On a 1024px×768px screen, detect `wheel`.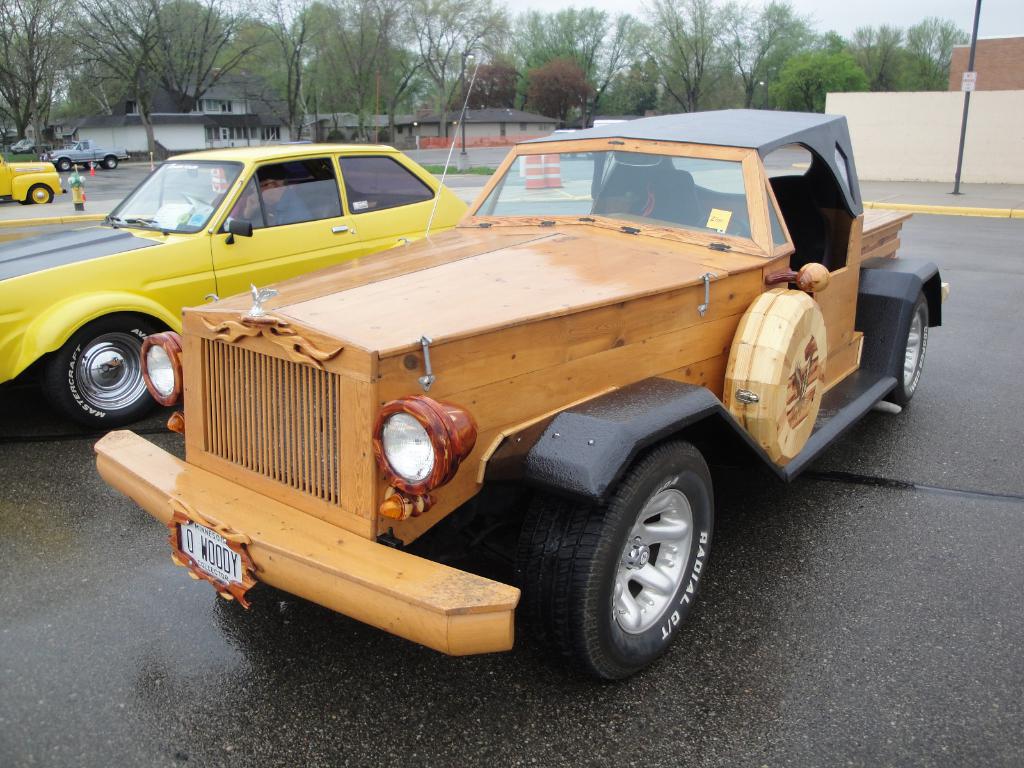
(724, 290, 828, 467).
